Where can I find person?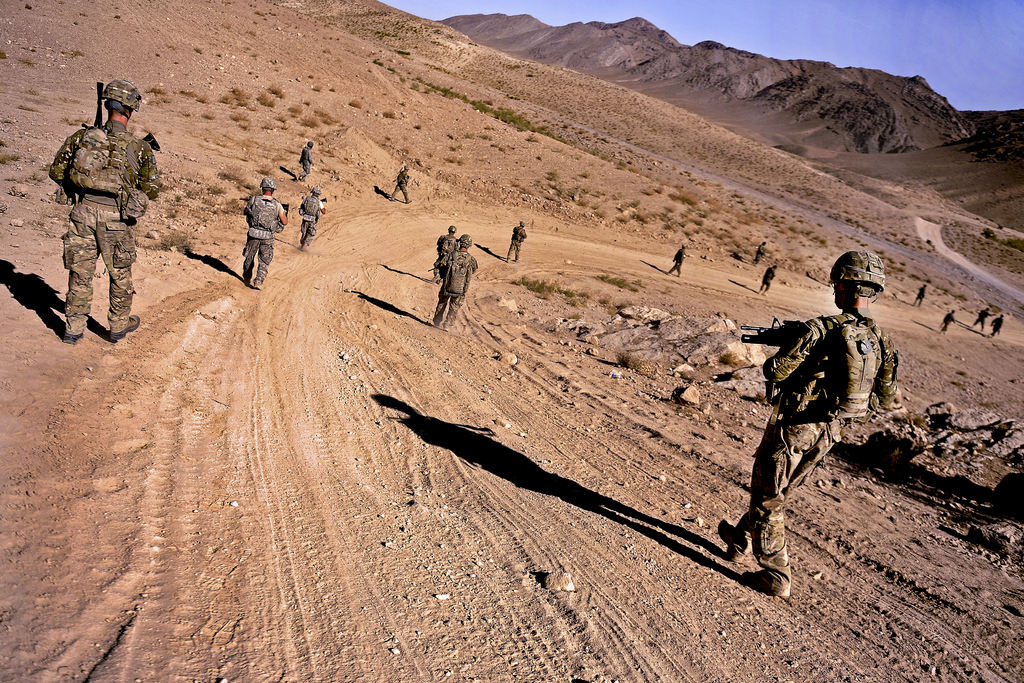
You can find it at {"left": 430, "top": 225, "right": 481, "bottom": 339}.
